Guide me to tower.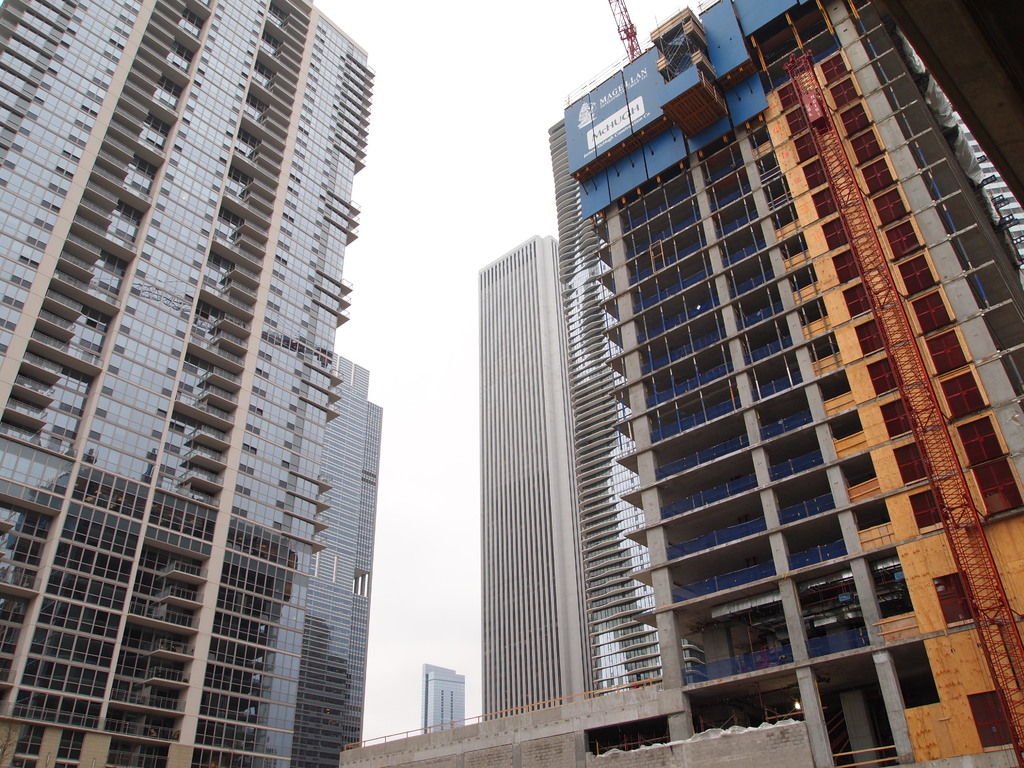
Guidance: pyautogui.locateOnScreen(0, 0, 382, 767).
